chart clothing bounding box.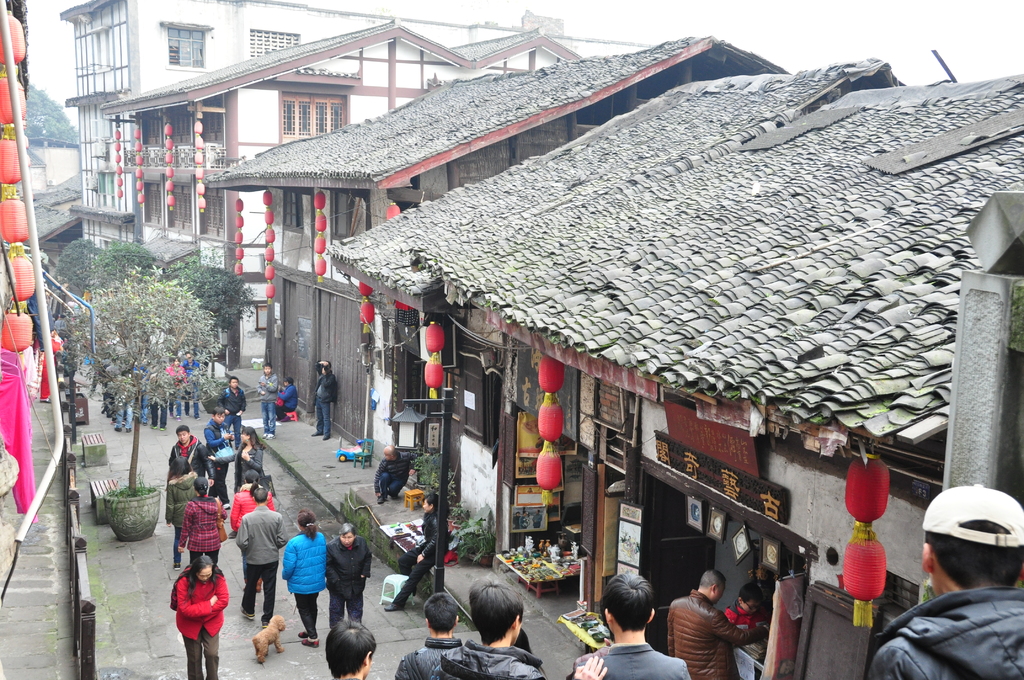
Charted: detection(322, 538, 369, 625).
